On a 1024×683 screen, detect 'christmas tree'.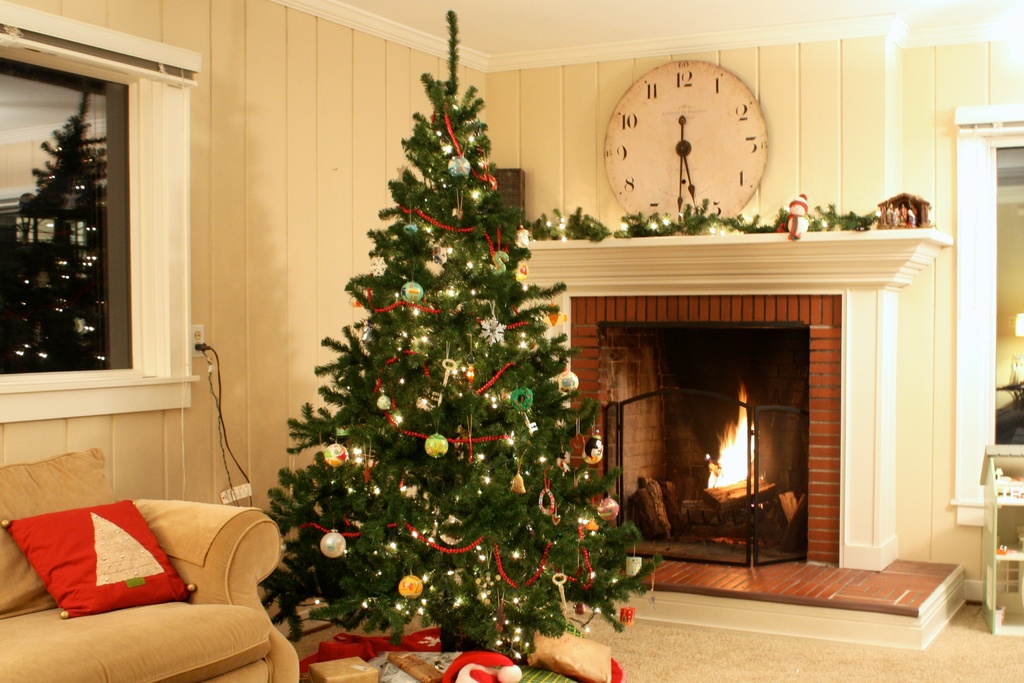
[x1=260, y1=0, x2=662, y2=673].
